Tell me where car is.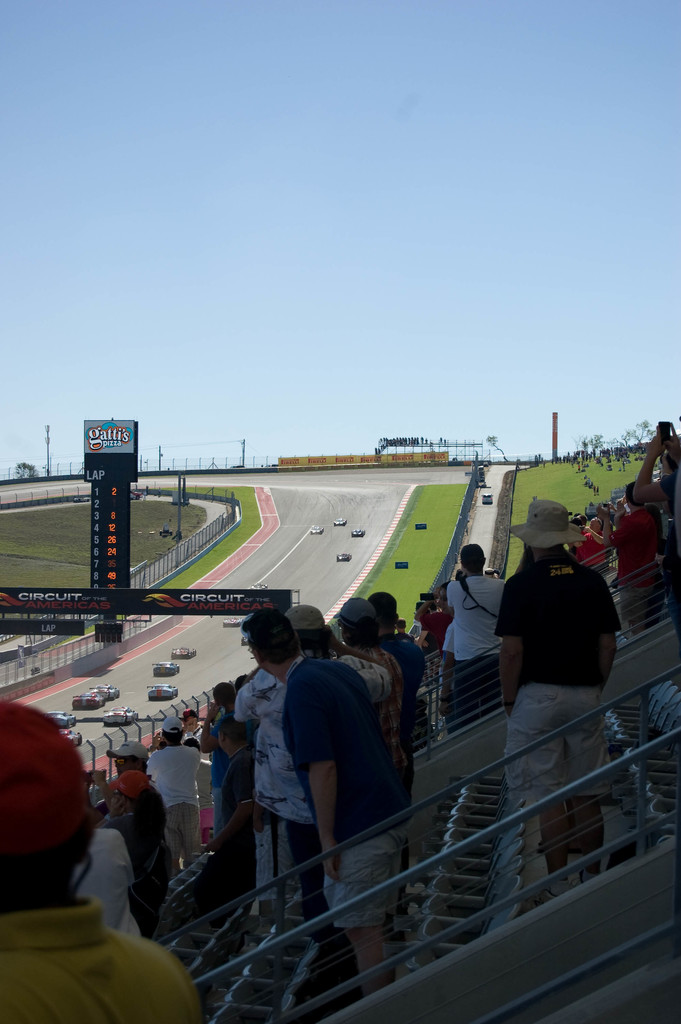
car is at [left=96, top=684, right=117, bottom=701].
